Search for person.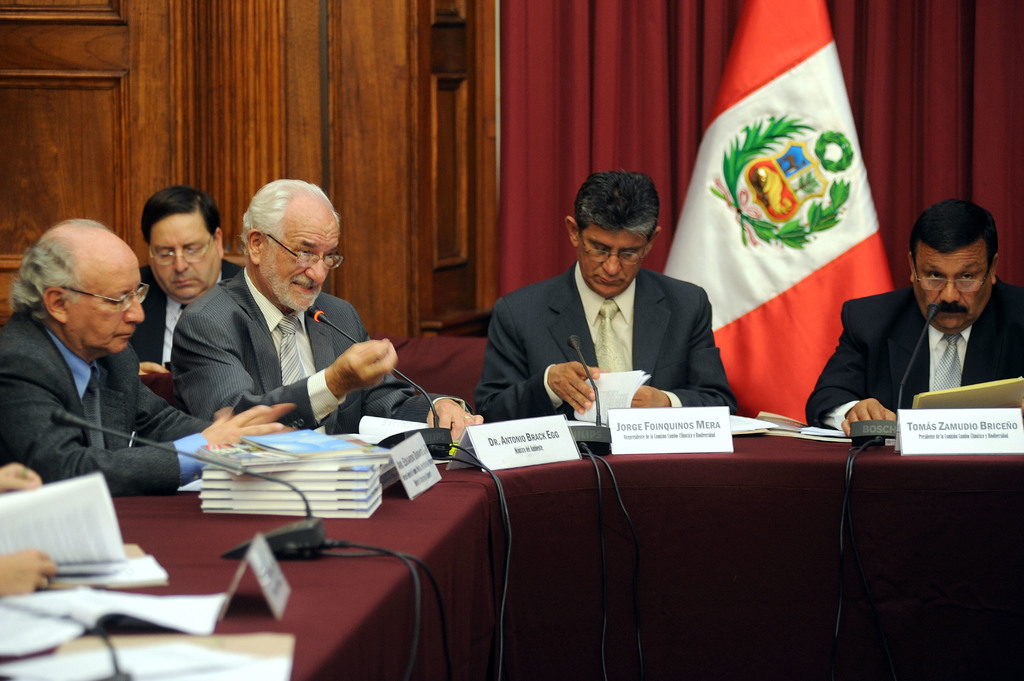
Found at [808, 196, 1023, 438].
